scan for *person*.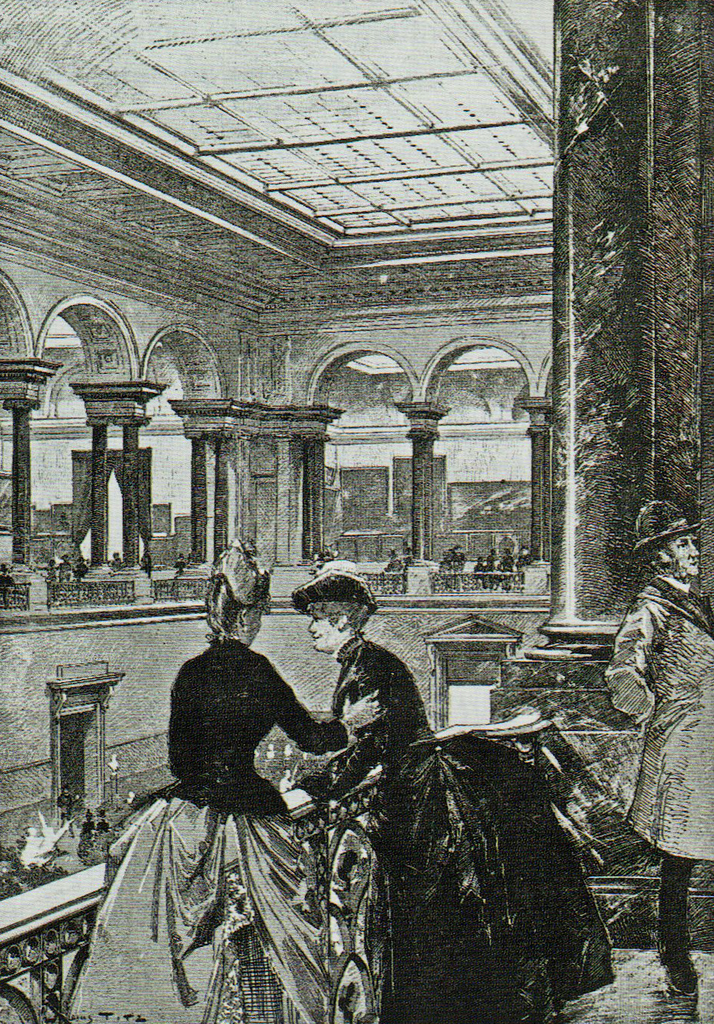
Scan result: (308, 552, 326, 581).
